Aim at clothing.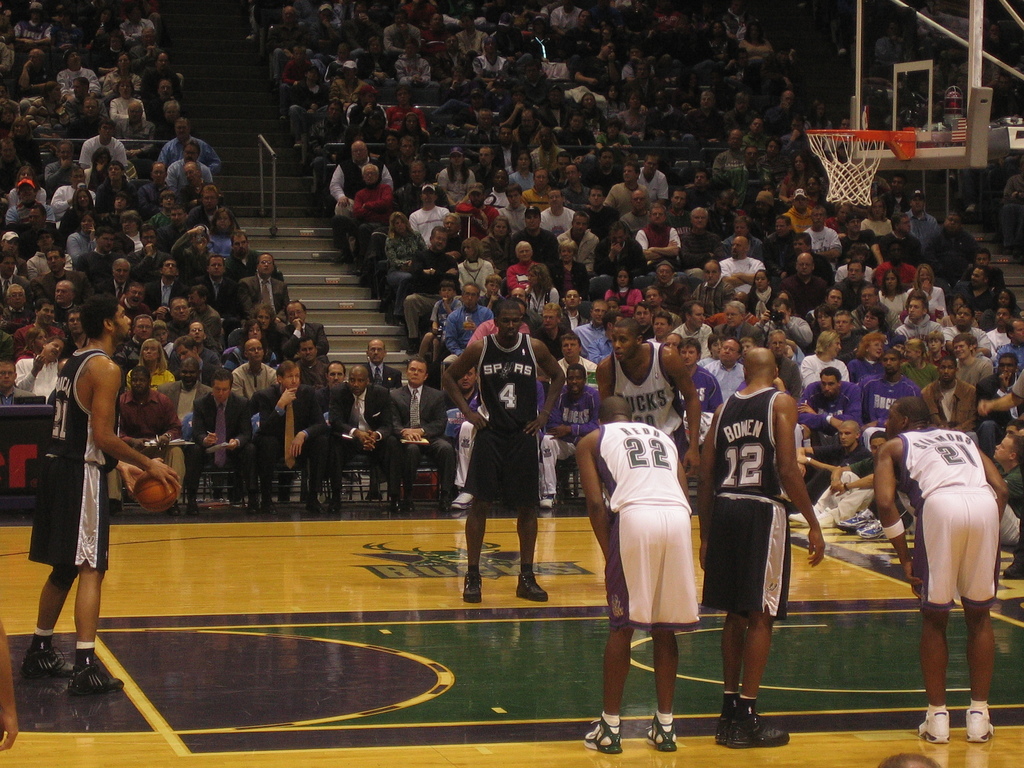
Aimed at [798,354,852,385].
